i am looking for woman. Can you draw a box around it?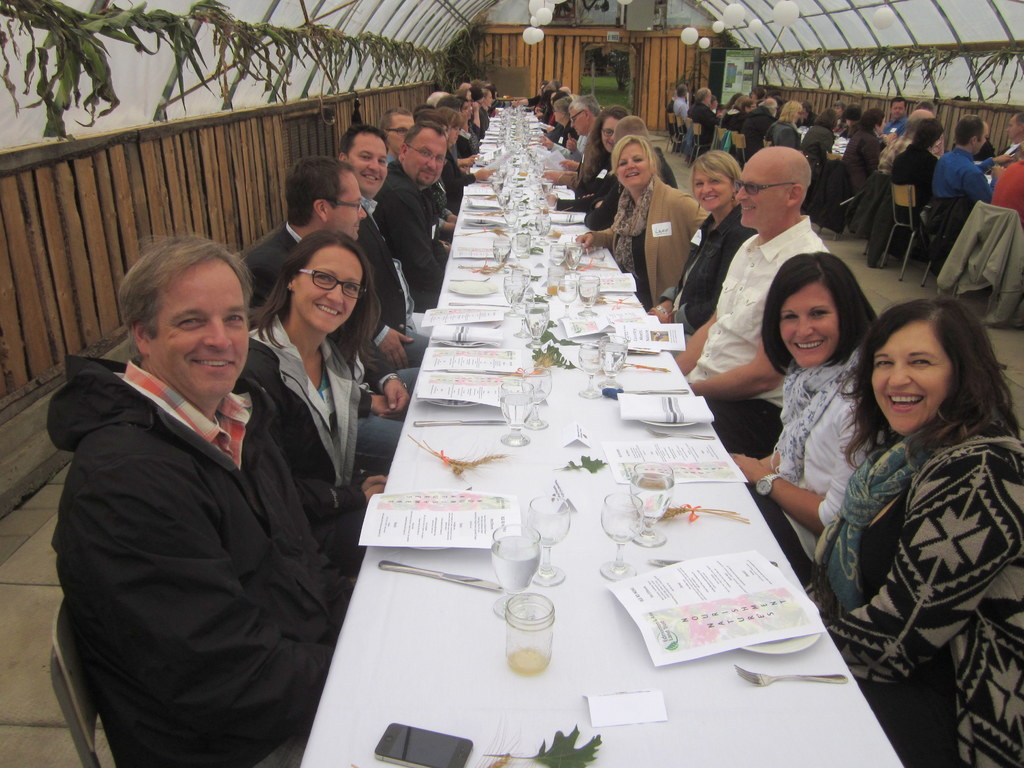
Sure, the bounding box is detection(572, 134, 707, 313).
